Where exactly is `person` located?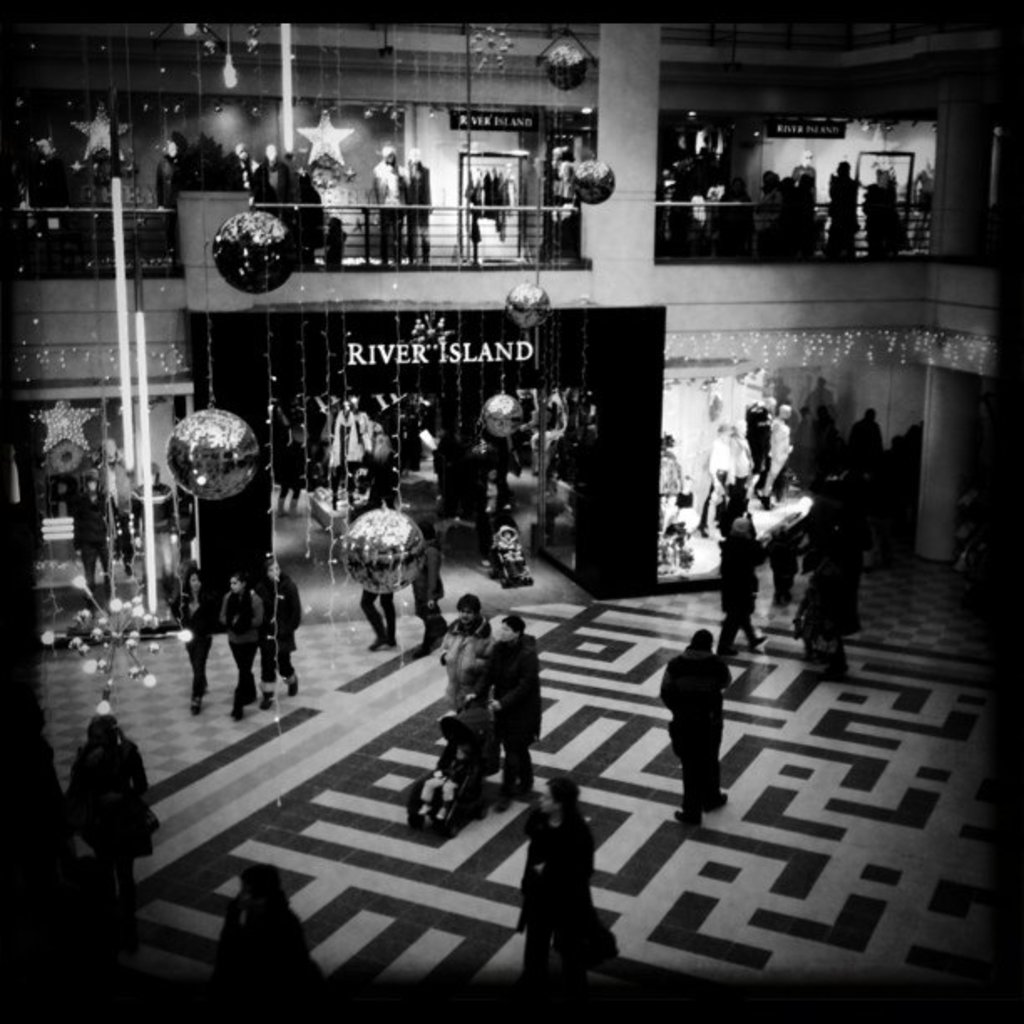
Its bounding box is rect(218, 567, 273, 728).
